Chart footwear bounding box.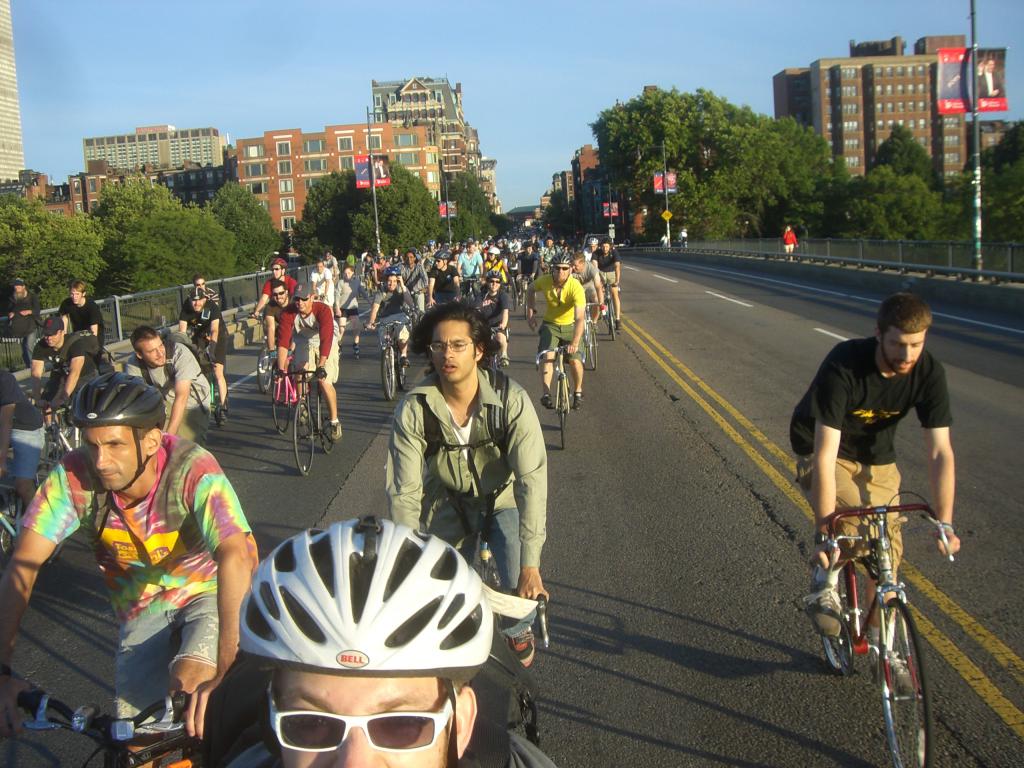
Charted: detection(573, 395, 586, 413).
